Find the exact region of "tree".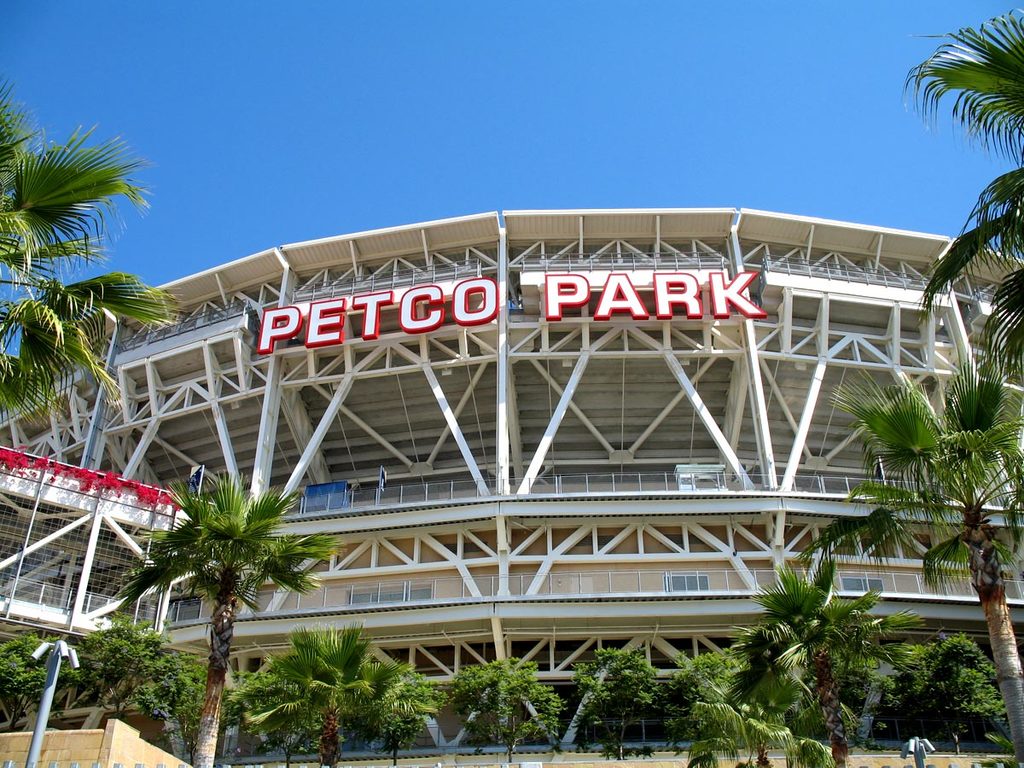
Exact region: <box>0,627,95,734</box>.
